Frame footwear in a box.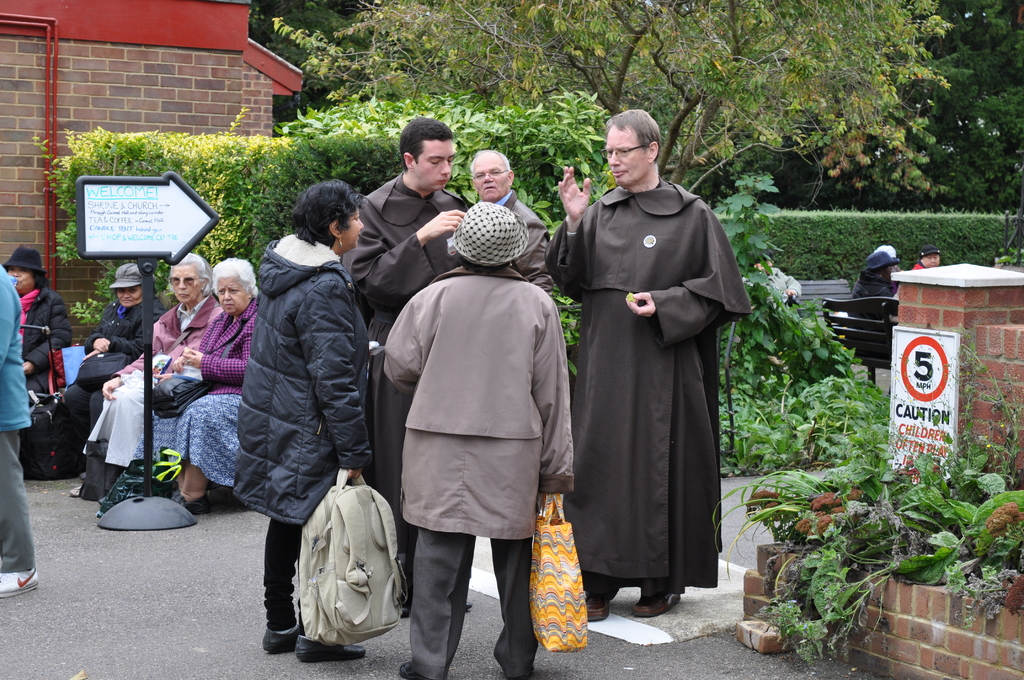
[262,623,301,660].
